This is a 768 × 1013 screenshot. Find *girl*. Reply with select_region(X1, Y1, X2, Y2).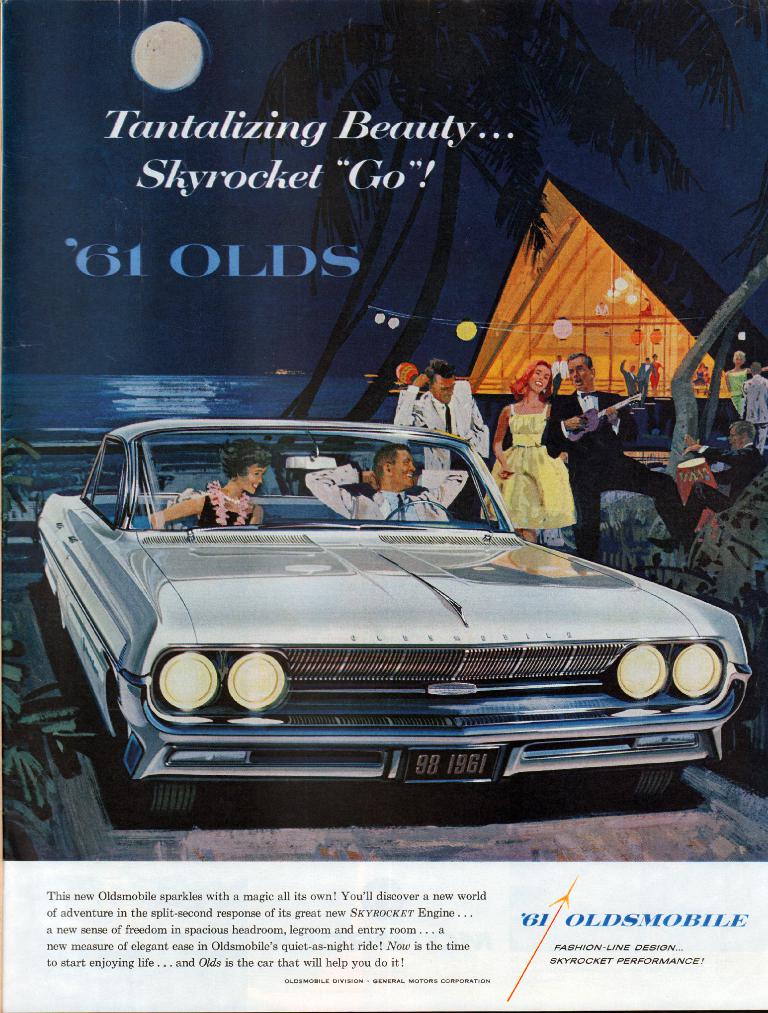
select_region(148, 436, 271, 526).
